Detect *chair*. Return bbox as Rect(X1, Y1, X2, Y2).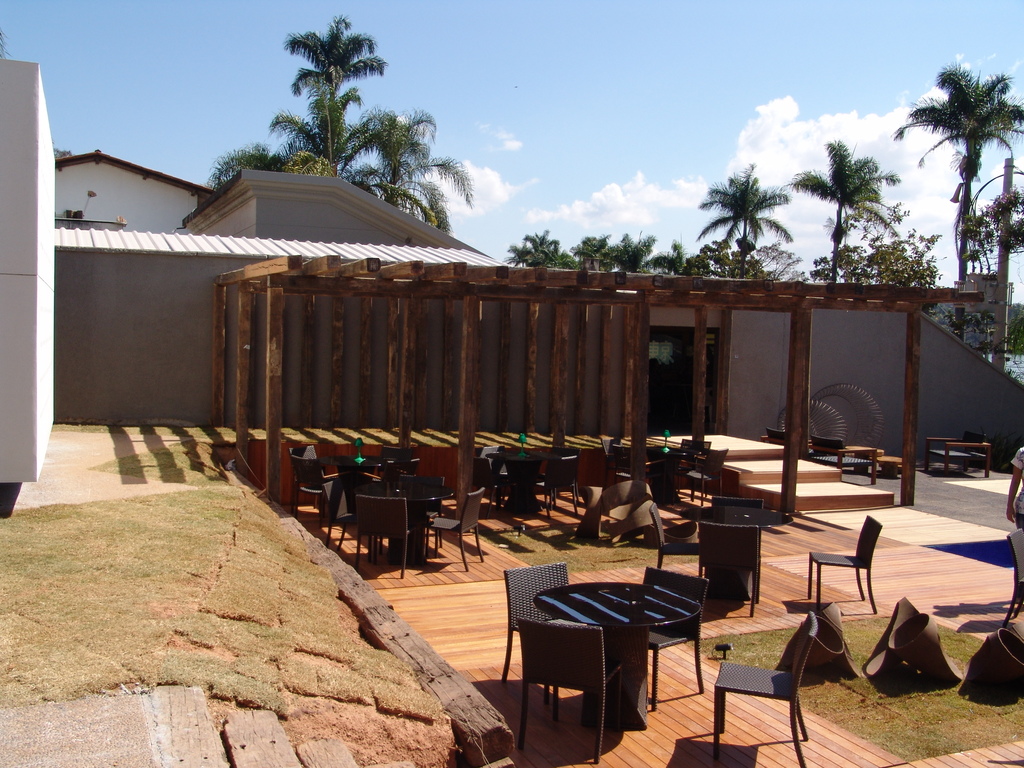
Rect(703, 495, 763, 525).
